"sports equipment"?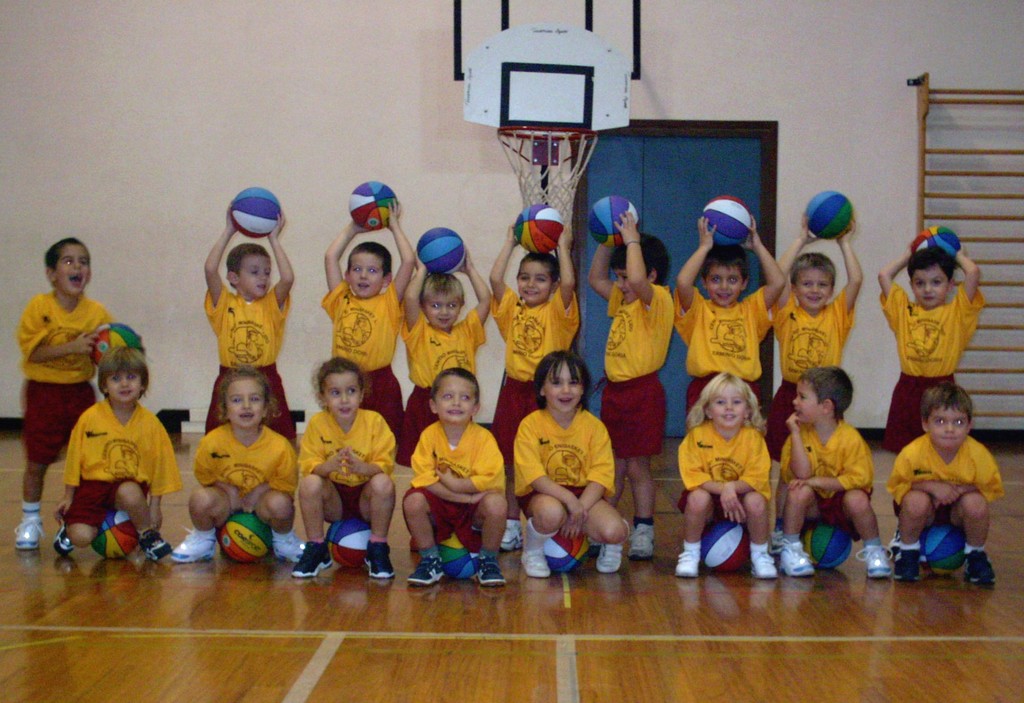
856:542:893:574
